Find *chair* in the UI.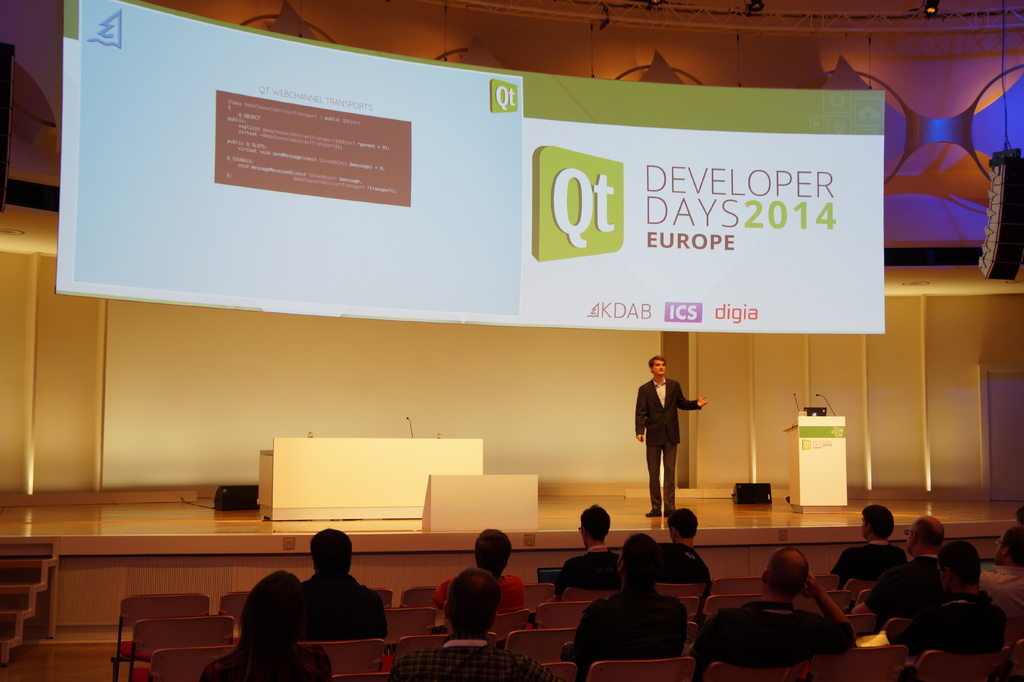
UI element at [372, 586, 392, 608].
